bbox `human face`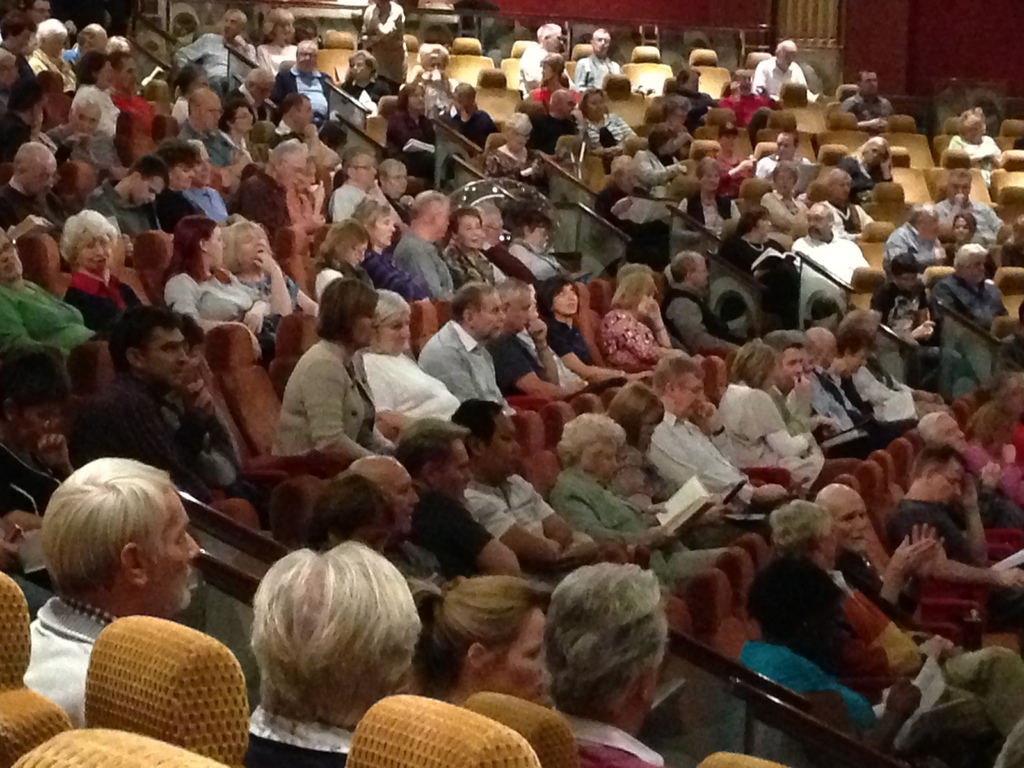
region(436, 207, 449, 239)
